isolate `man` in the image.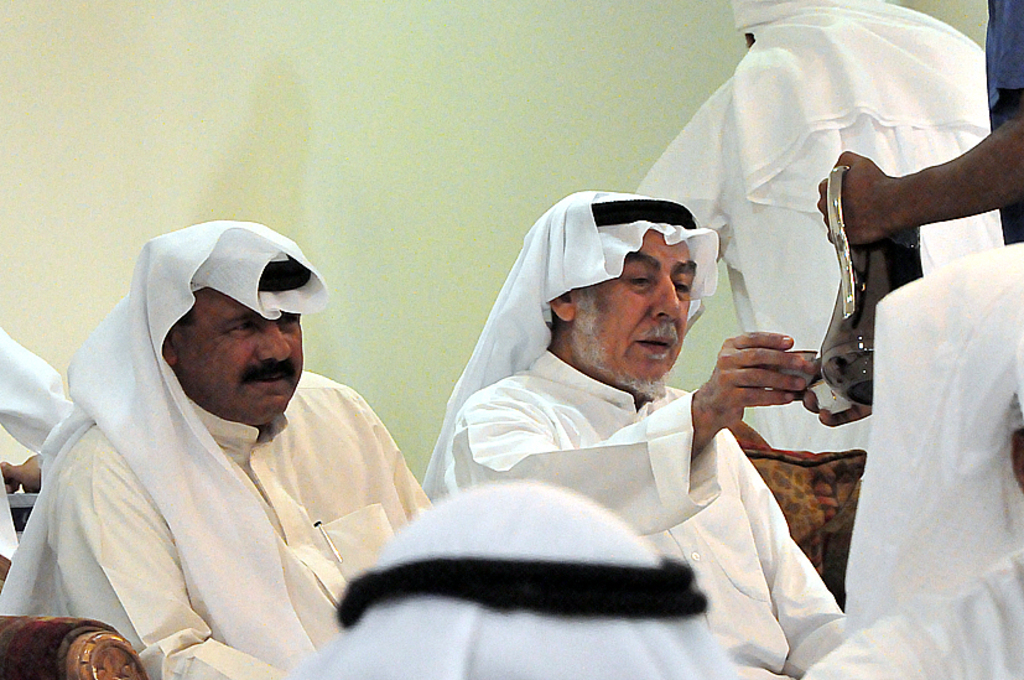
Isolated region: left=381, top=139, right=906, bottom=635.
